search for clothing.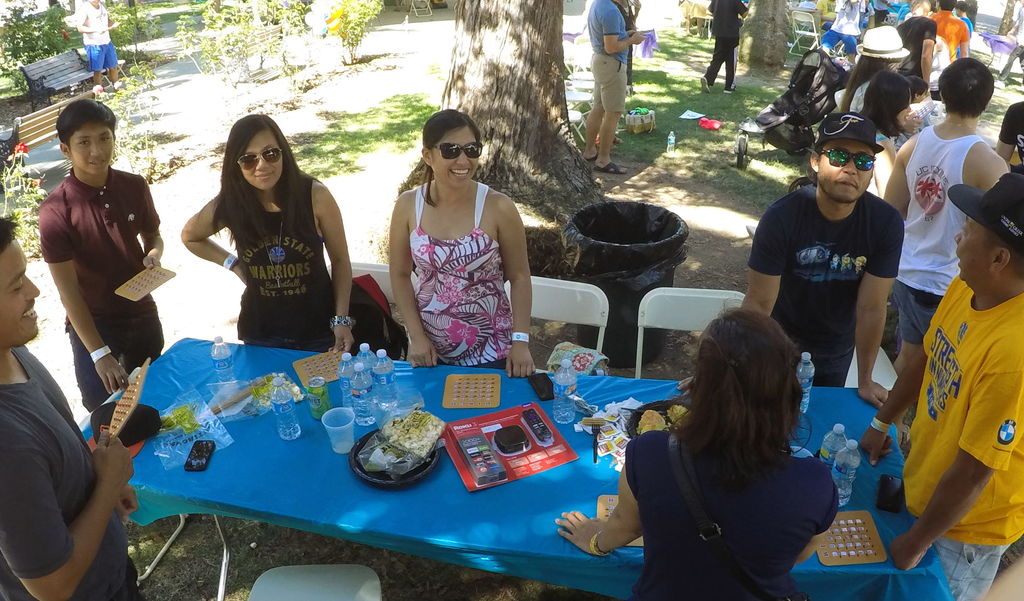
Found at rect(0, 342, 132, 600).
